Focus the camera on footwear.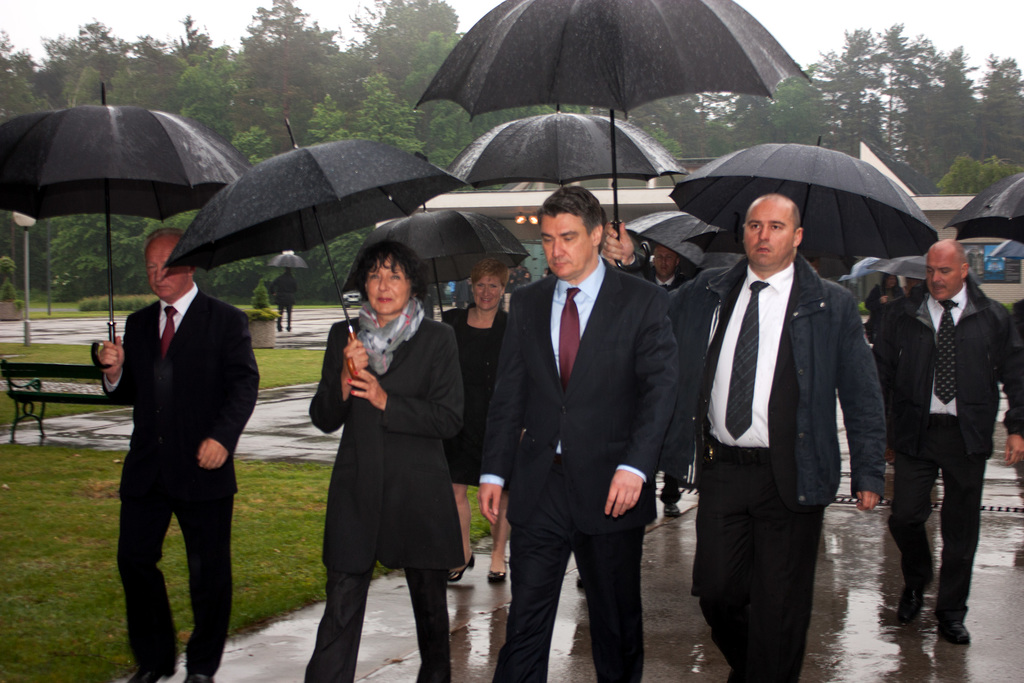
Focus region: (x1=181, y1=675, x2=215, y2=682).
